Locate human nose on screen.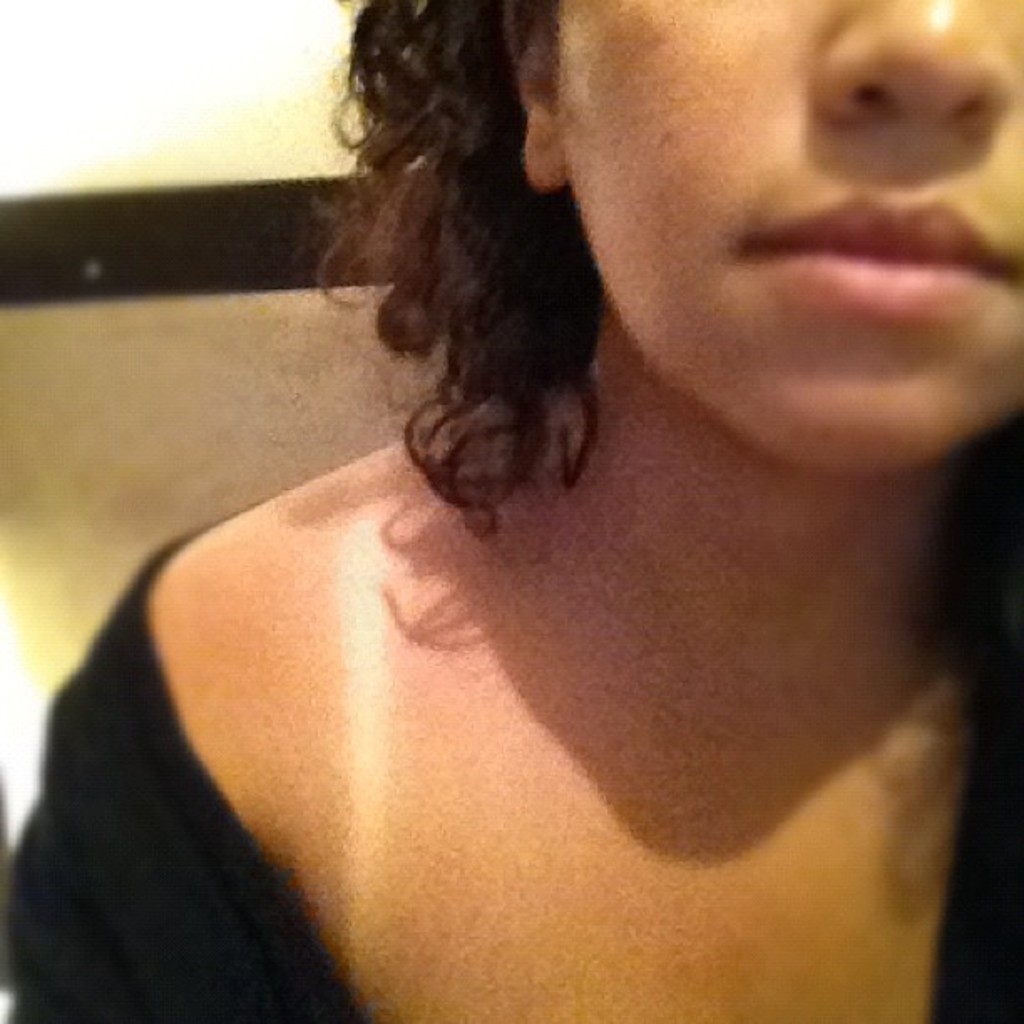
On screen at [805,0,1017,136].
